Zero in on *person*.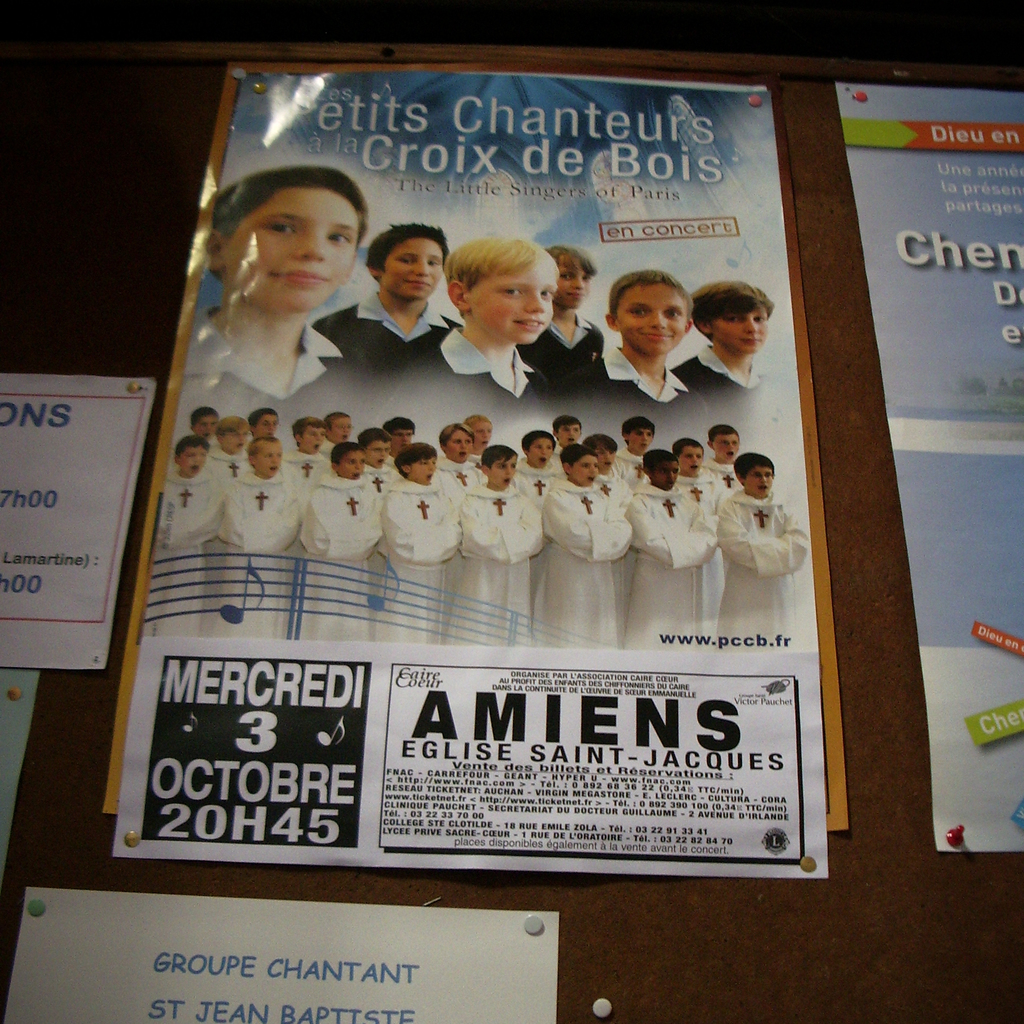
Zeroed in: bbox=(291, 436, 377, 644).
